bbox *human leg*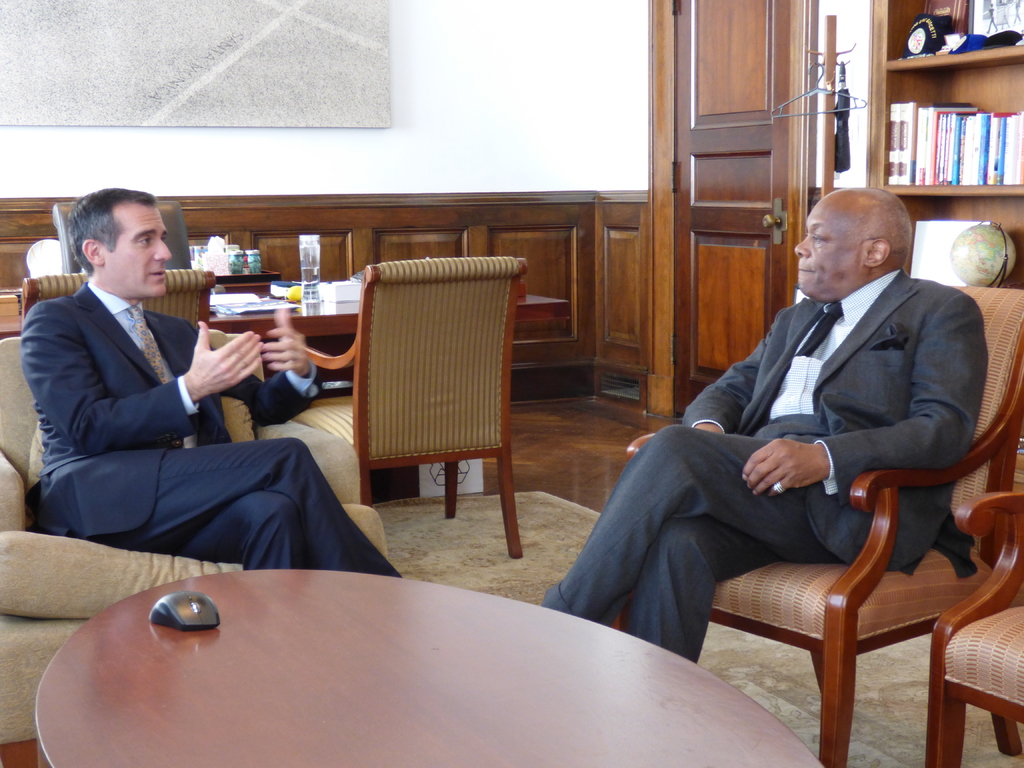
crop(538, 426, 916, 631)
